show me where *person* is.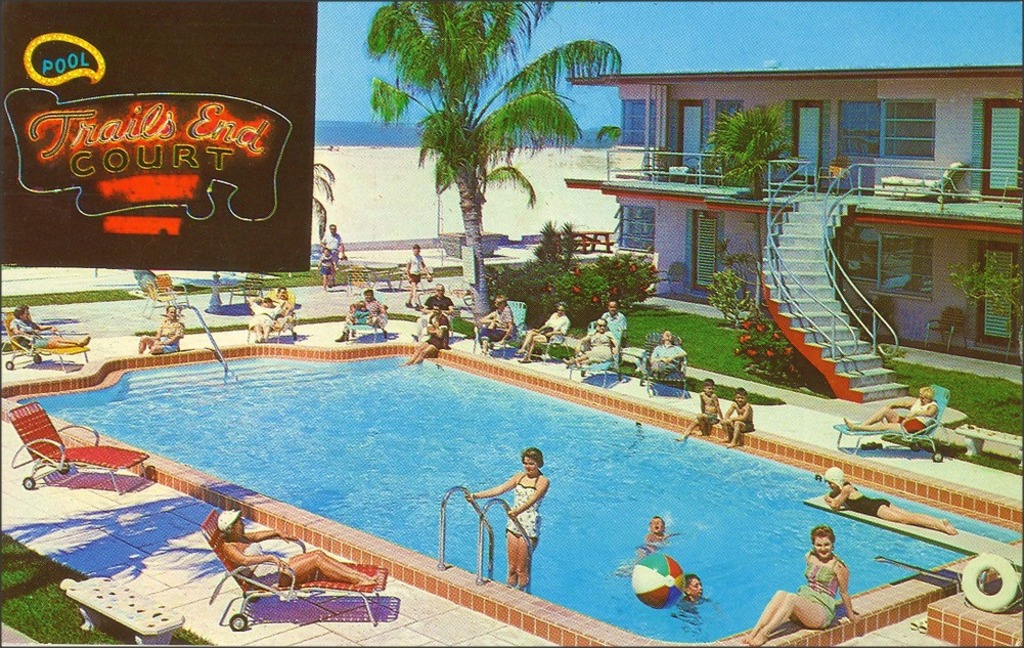
*person* is at x1=561 y1=317 x2=616 y2=370.
